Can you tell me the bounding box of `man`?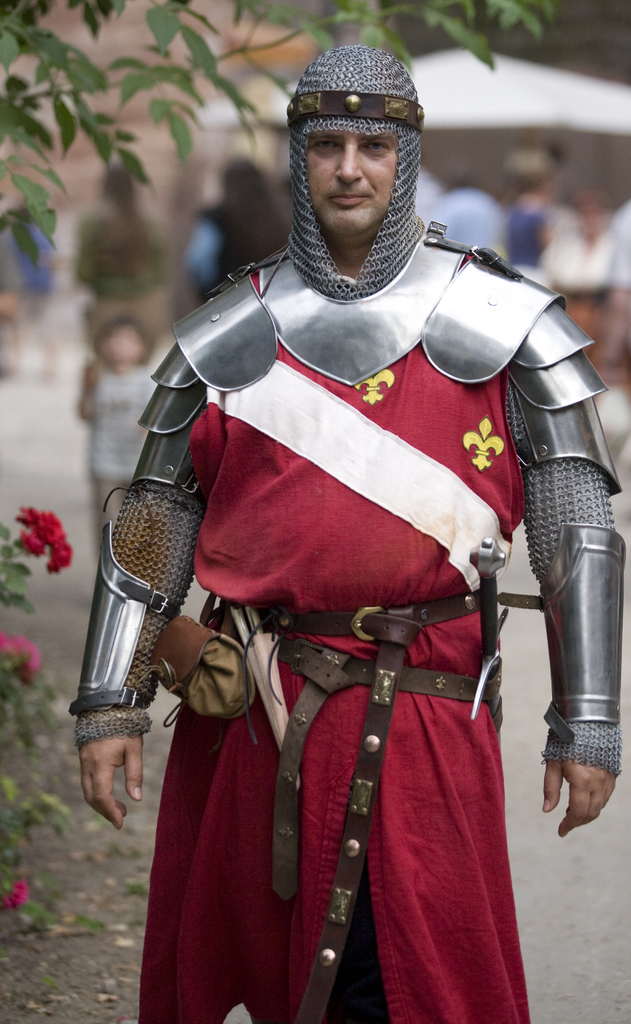
locate(114, 67, 610, 964).
